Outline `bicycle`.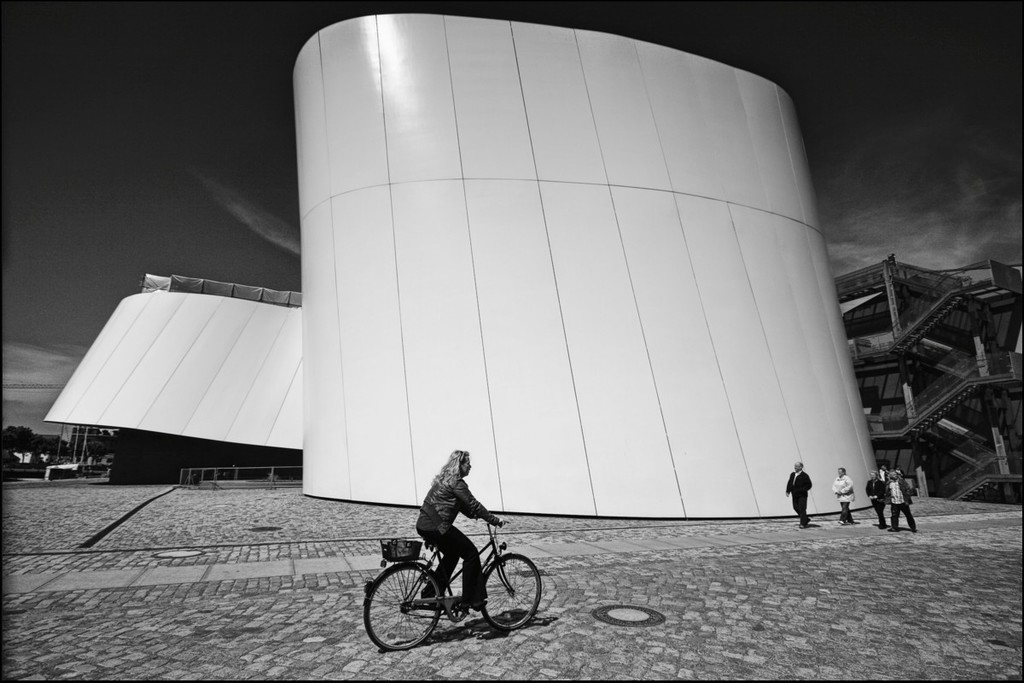
Outline: select_region(361, 513, 553, 651).
